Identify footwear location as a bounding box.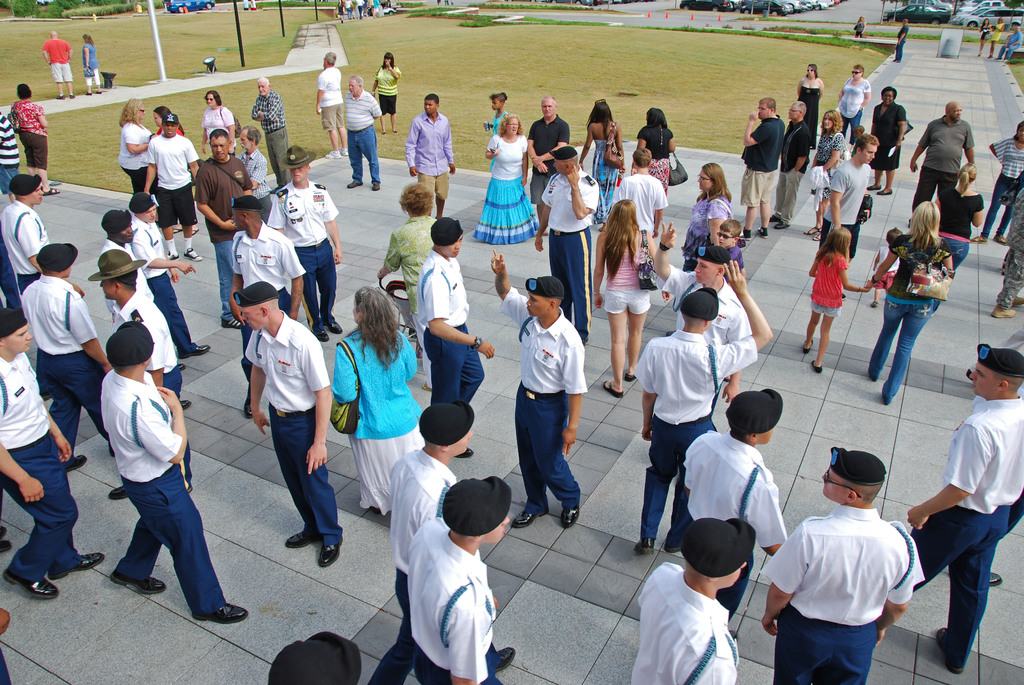
left=111, top=574, right=168, bottom=595.
